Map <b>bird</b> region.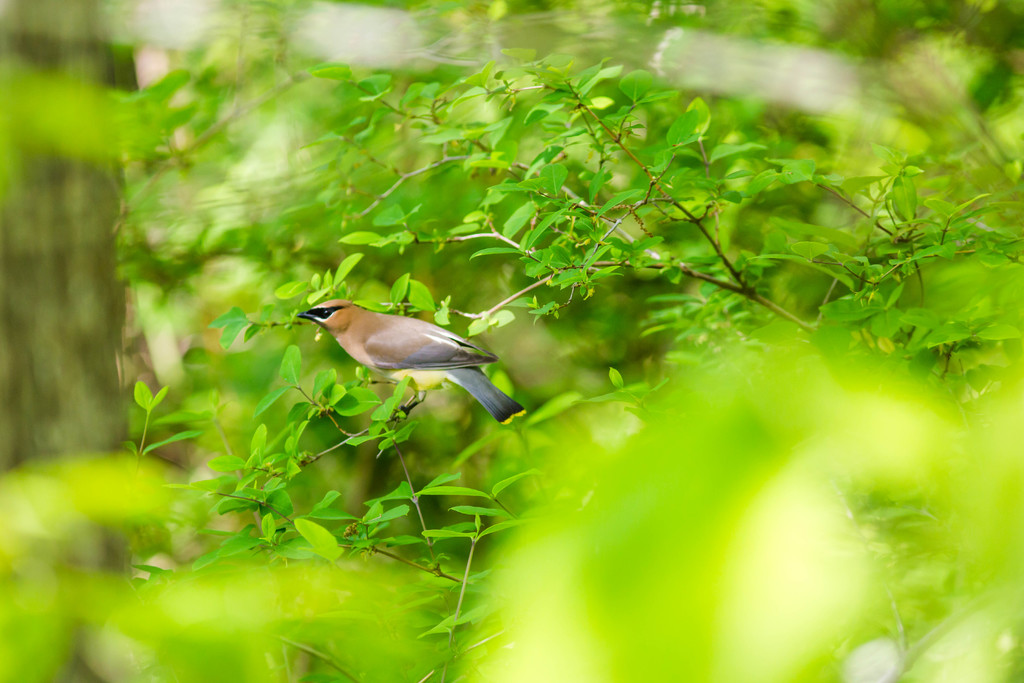
Mapped to box=[276, 297, 512, 411].
